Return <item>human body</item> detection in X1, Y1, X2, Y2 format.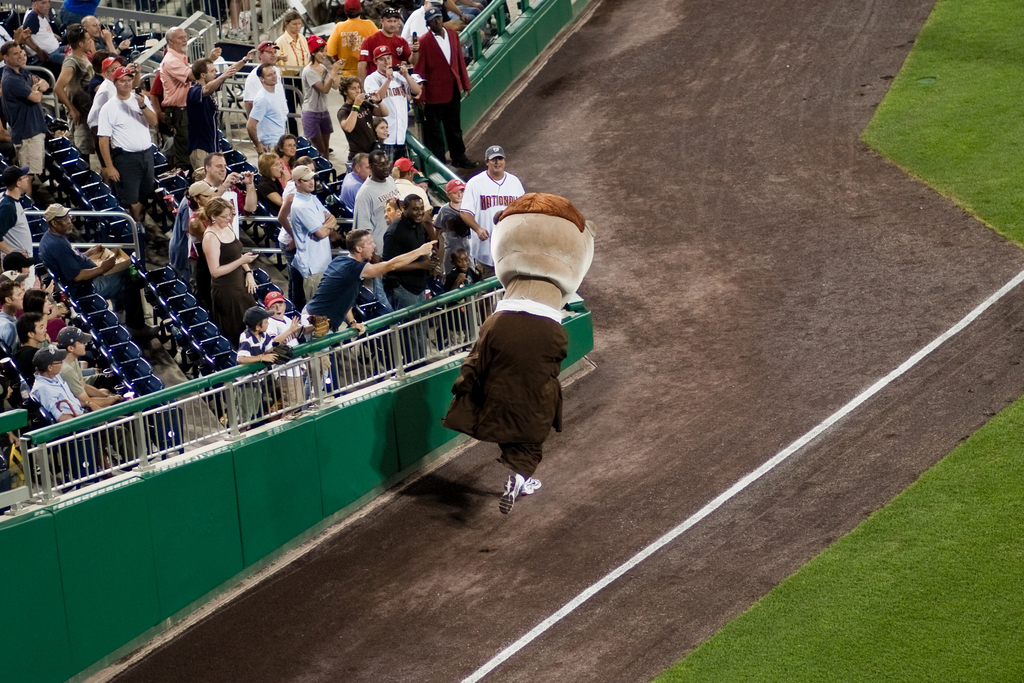
302, 37, 351, 161.
